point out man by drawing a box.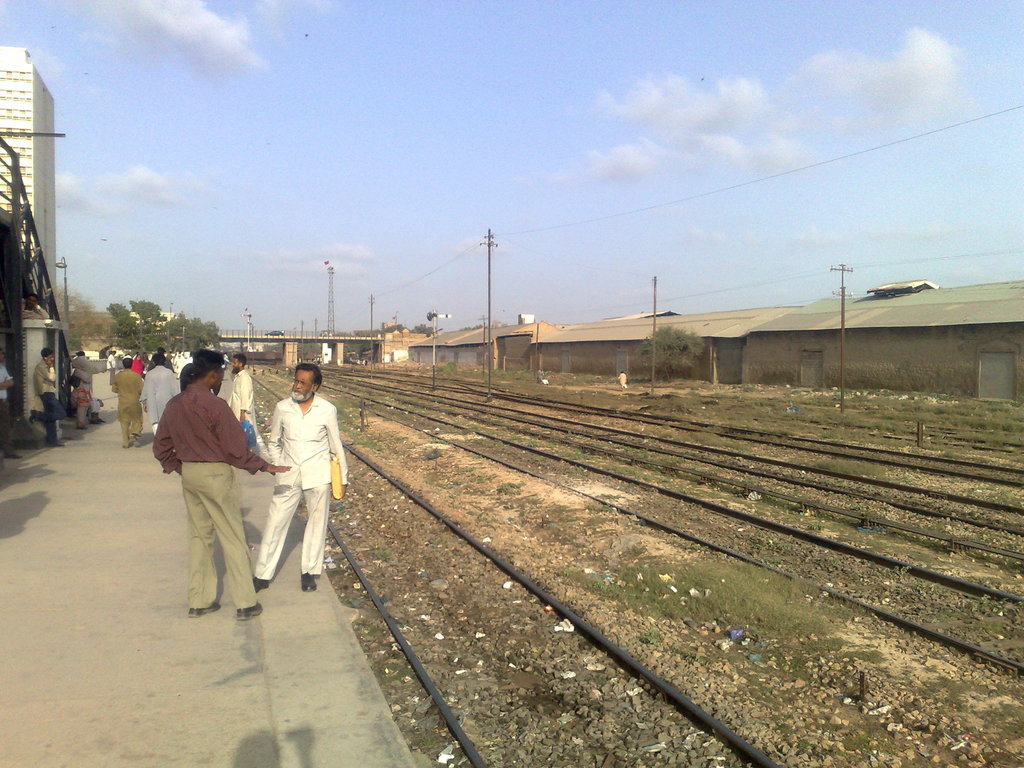
(x1=28, y1=351, x2=63, y2=450).
